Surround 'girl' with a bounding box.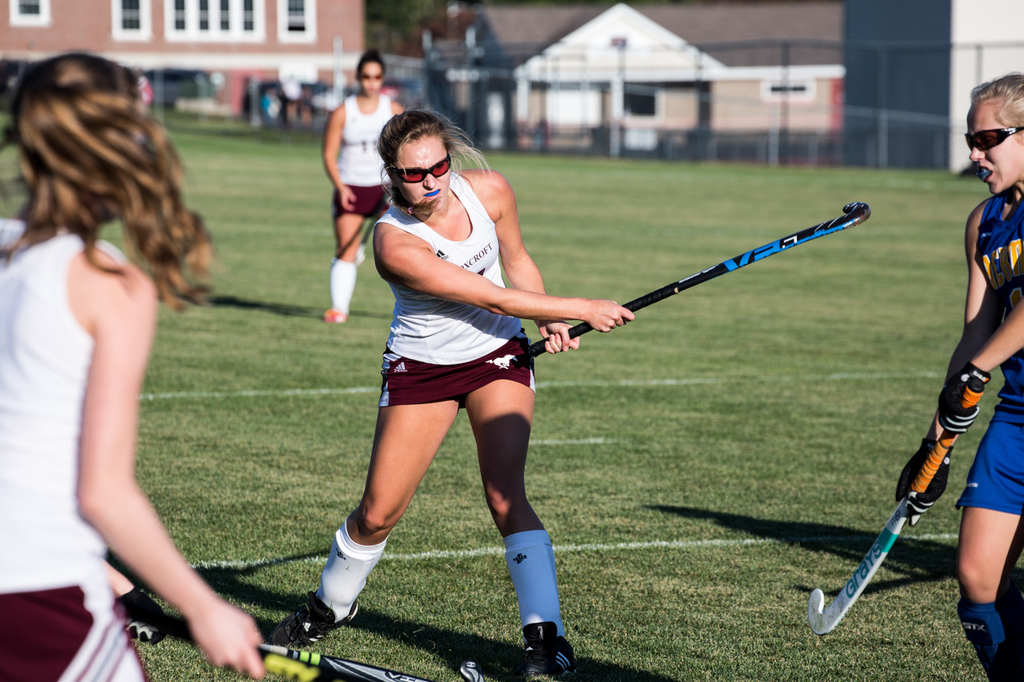
(323, 51, 409, 325).
